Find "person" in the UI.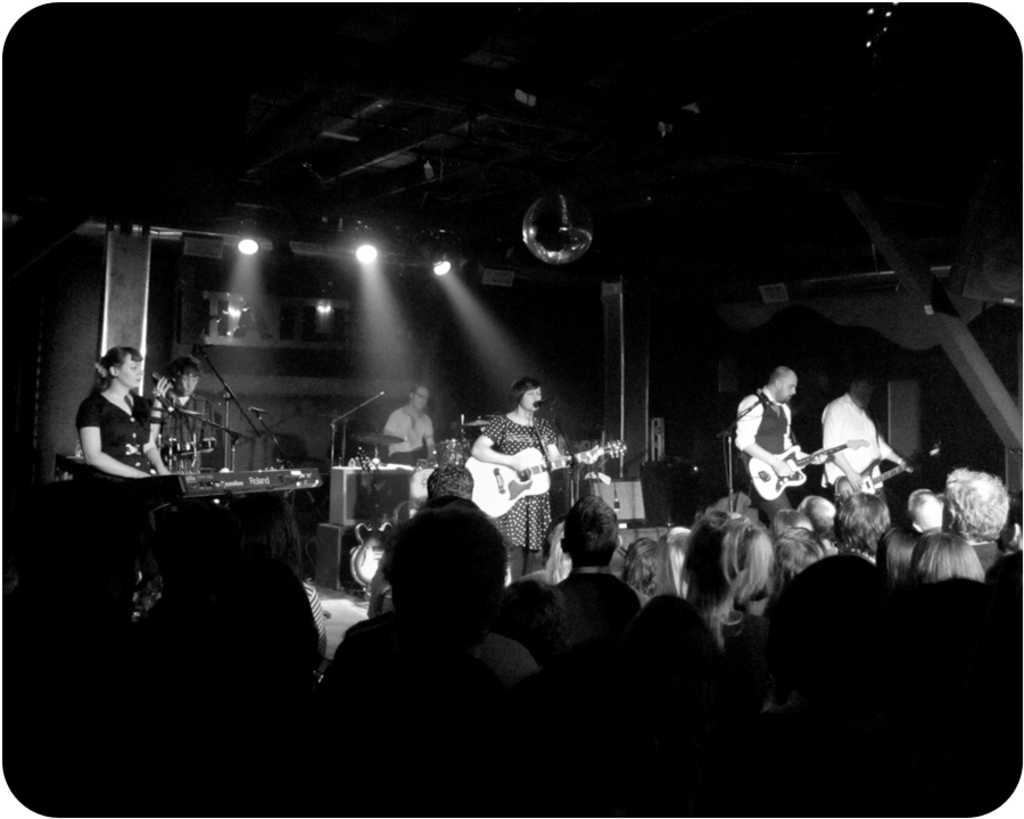
UI element at 743/361/816/521.
